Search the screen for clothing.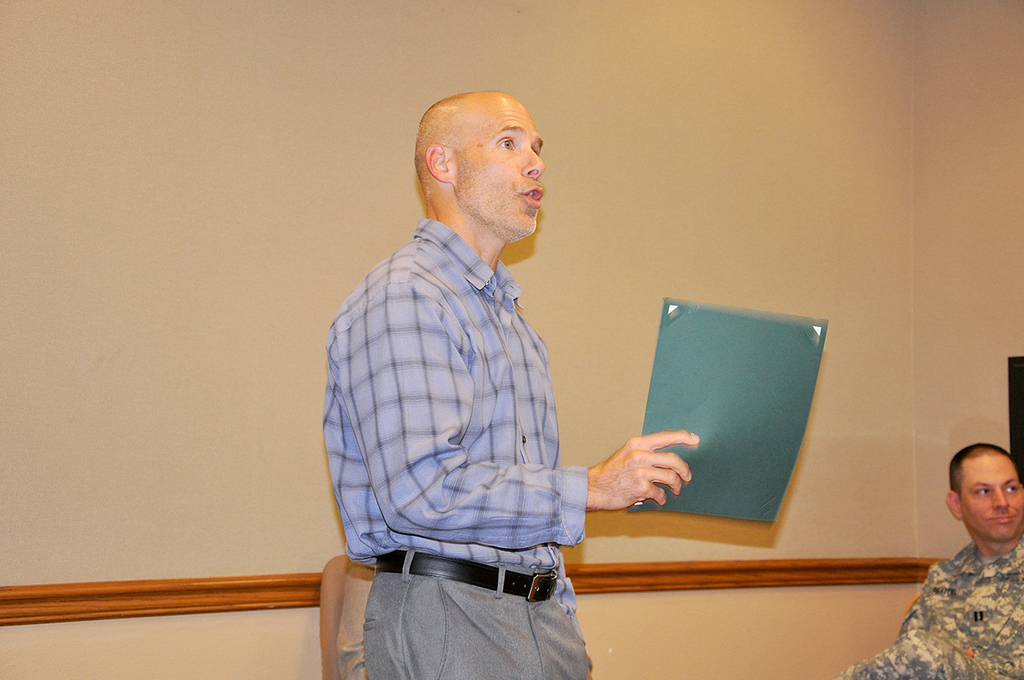
Found at 316:154:633:654.
